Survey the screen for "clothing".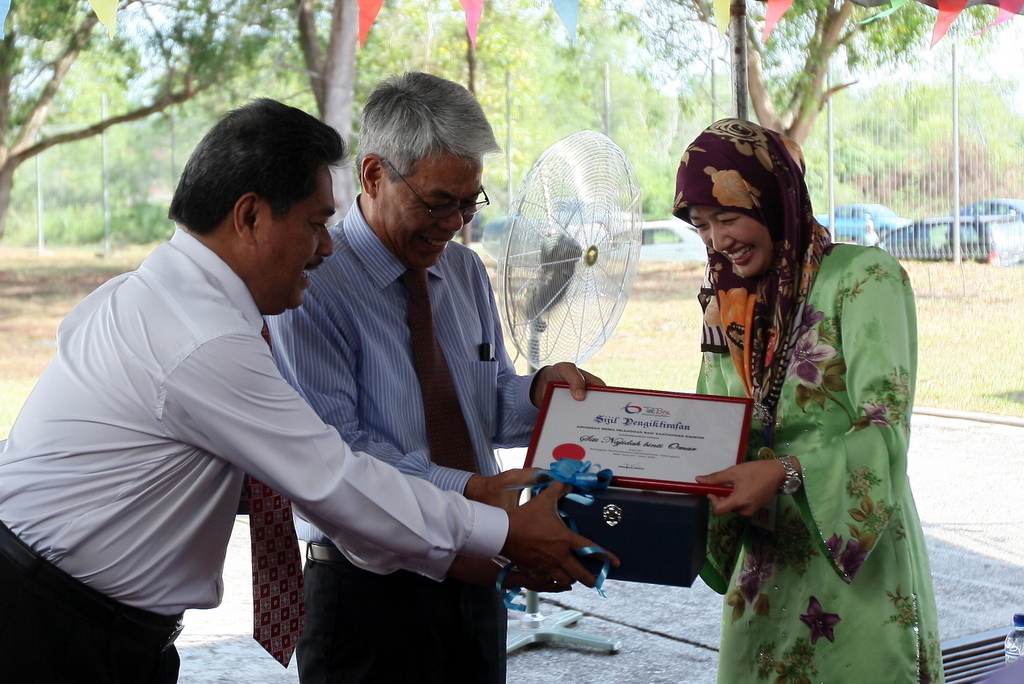
Survey found: <bbox>265, 190, 552, 683</bbox>.
